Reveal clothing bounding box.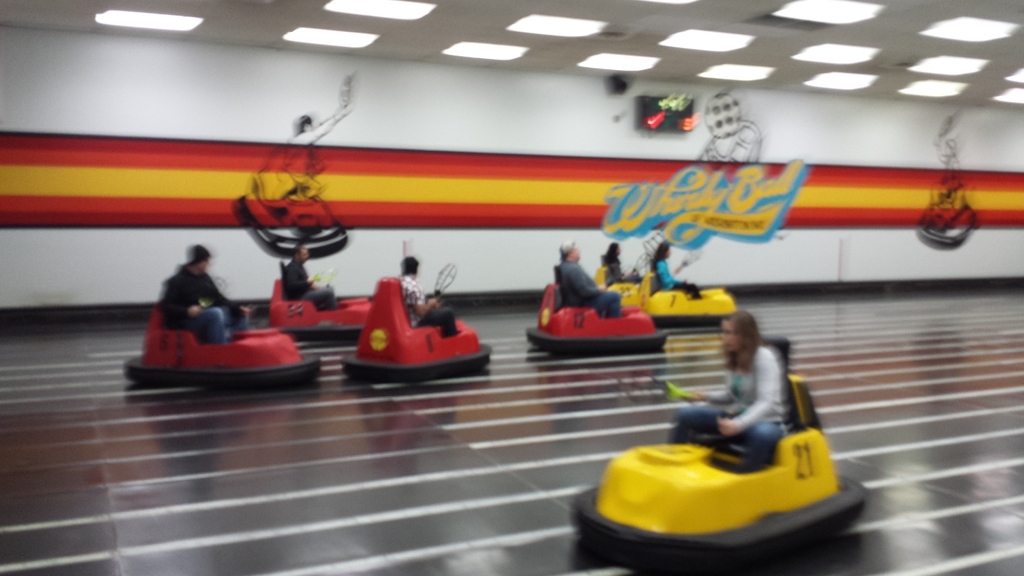
Revealed: {"left": 557, "top": 262, "right": 624, "bottom": 318}.
